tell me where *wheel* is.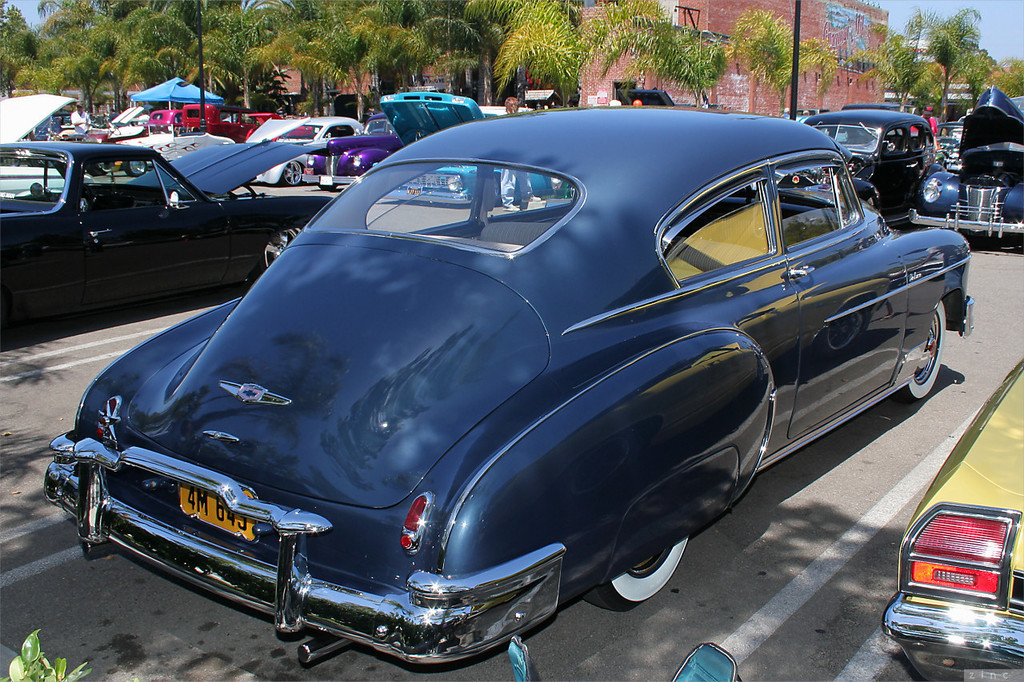
*wheel* is at left=892, top=300, right=948, bottom=401.
